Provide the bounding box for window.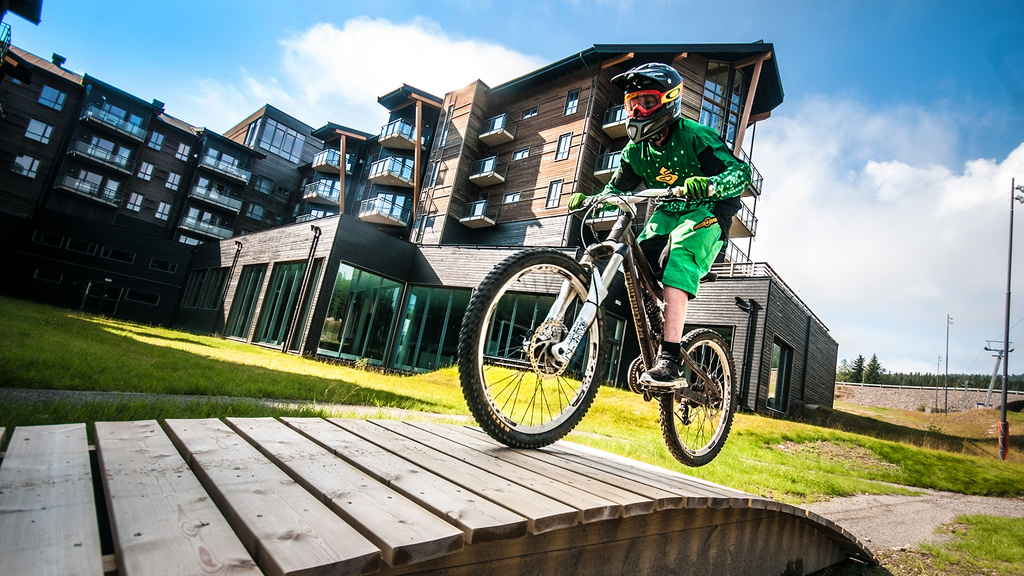
BBox(165, 175, 180, 190).
